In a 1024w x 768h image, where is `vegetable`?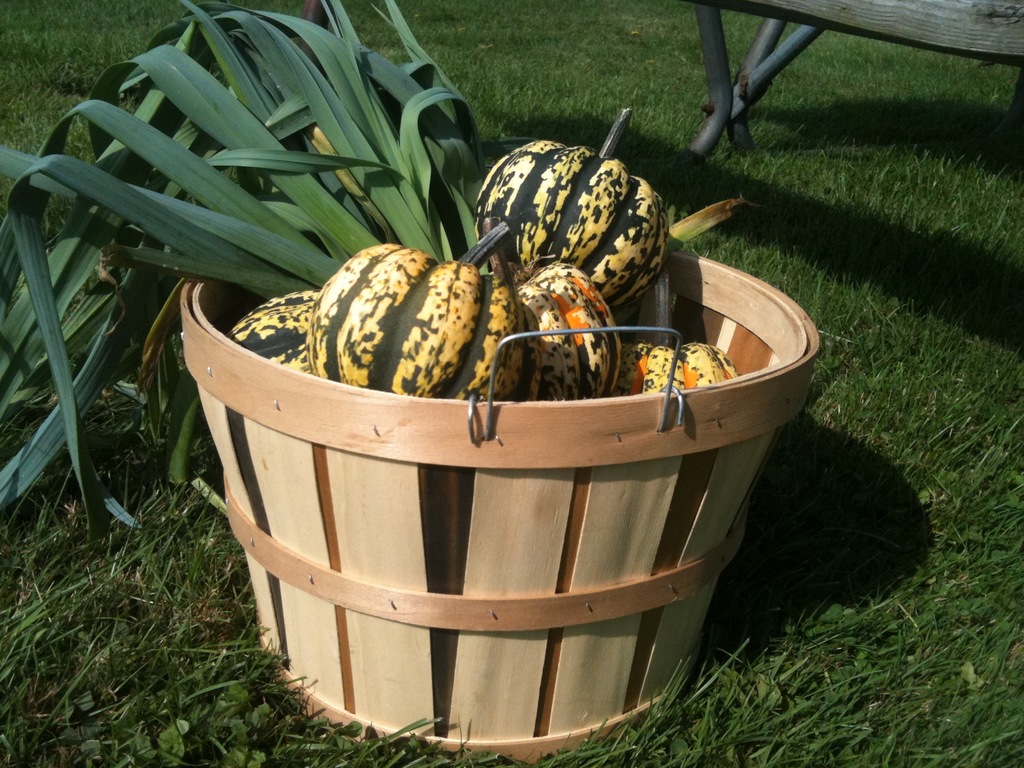
(308, 218, 541, 404).
